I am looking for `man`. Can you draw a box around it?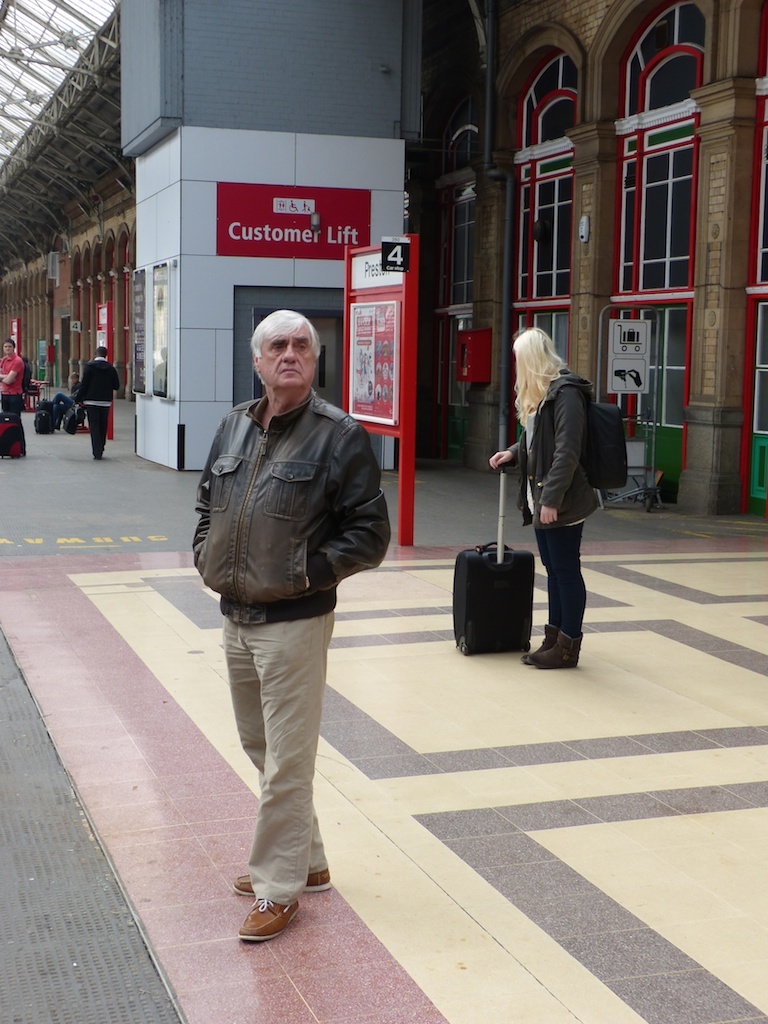
Sure, the bounding box is (x1=184, y1=287, x2=398, y2=917).
